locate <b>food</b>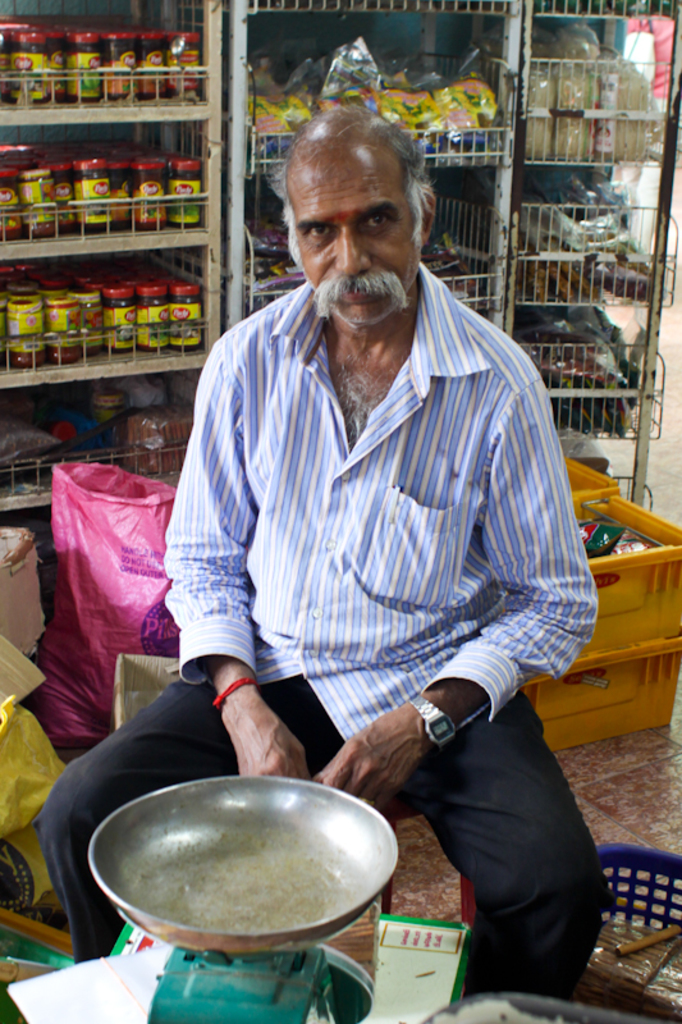
<region>102, 284, 136, 352</region>
